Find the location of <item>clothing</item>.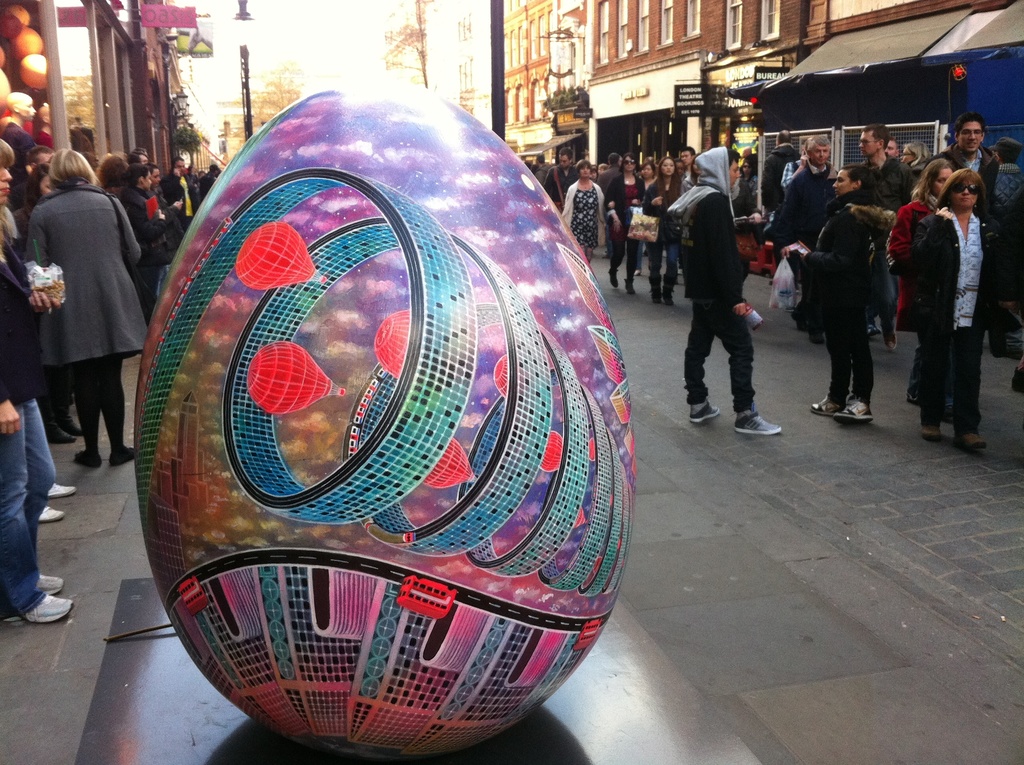
Location: detection(202, 175, 218, 198).
